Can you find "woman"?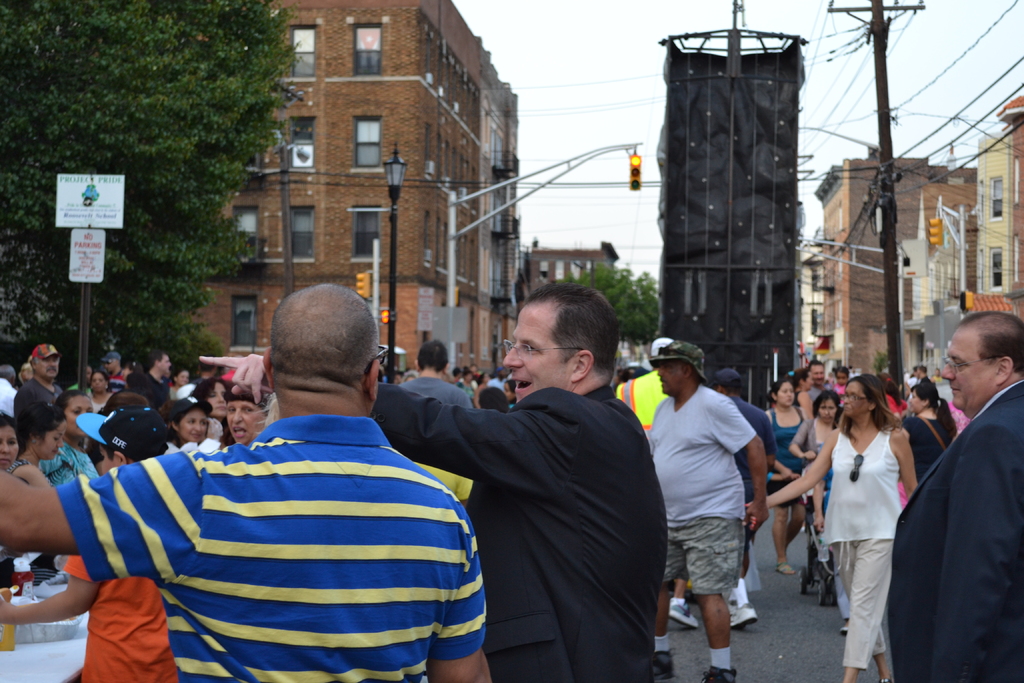
Yes, bounding box: [x1=190, y1=376, x2=230, y2=442].
